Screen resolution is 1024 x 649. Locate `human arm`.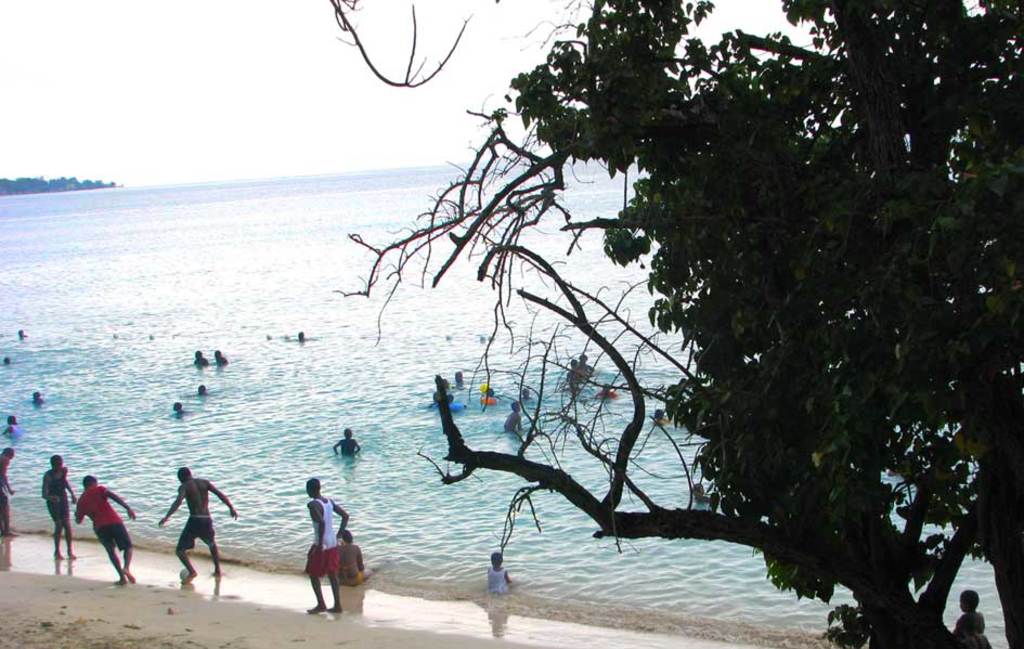
x1=104, y1=488, x2=132, y2=518.
